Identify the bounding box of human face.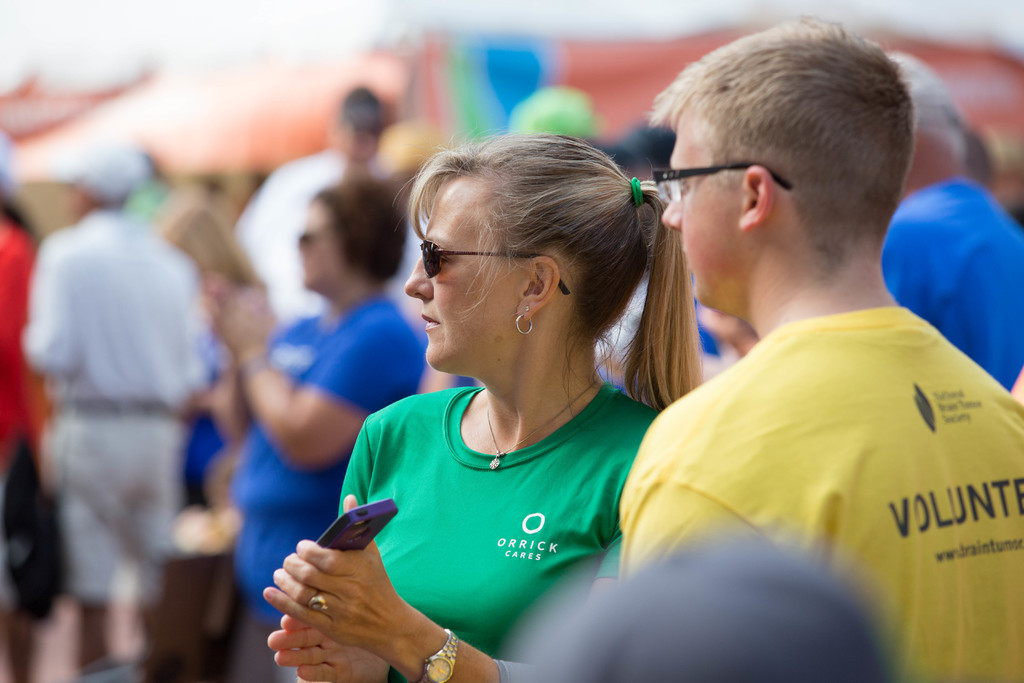
[left=406, top=181, right=499, bottom=372].
